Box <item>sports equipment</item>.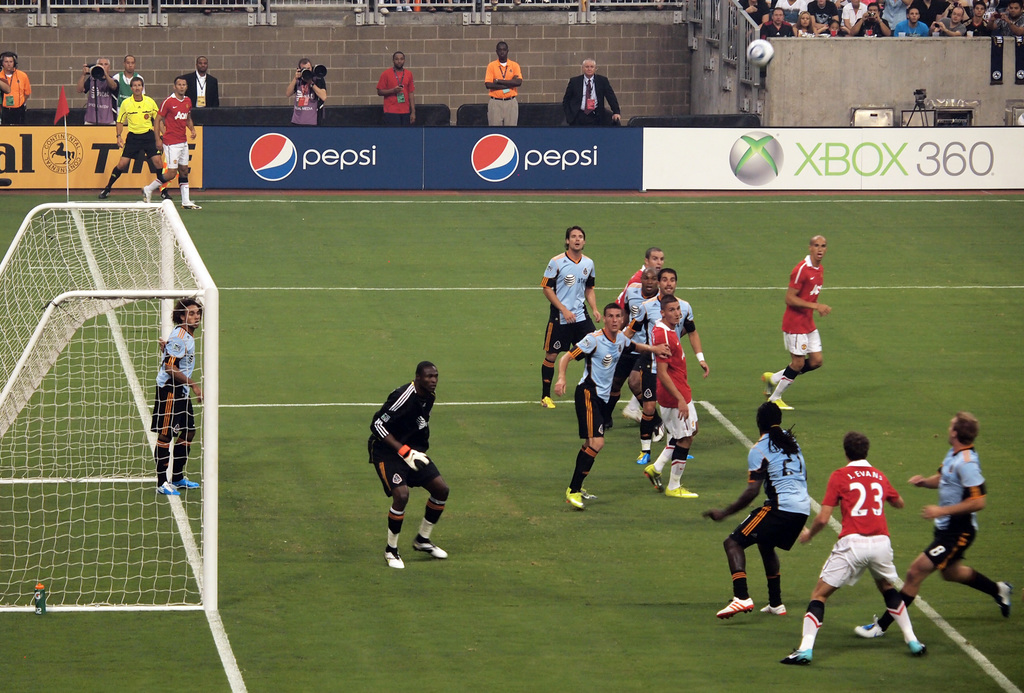
[left=770, top=399, right=795, bottom=411].
